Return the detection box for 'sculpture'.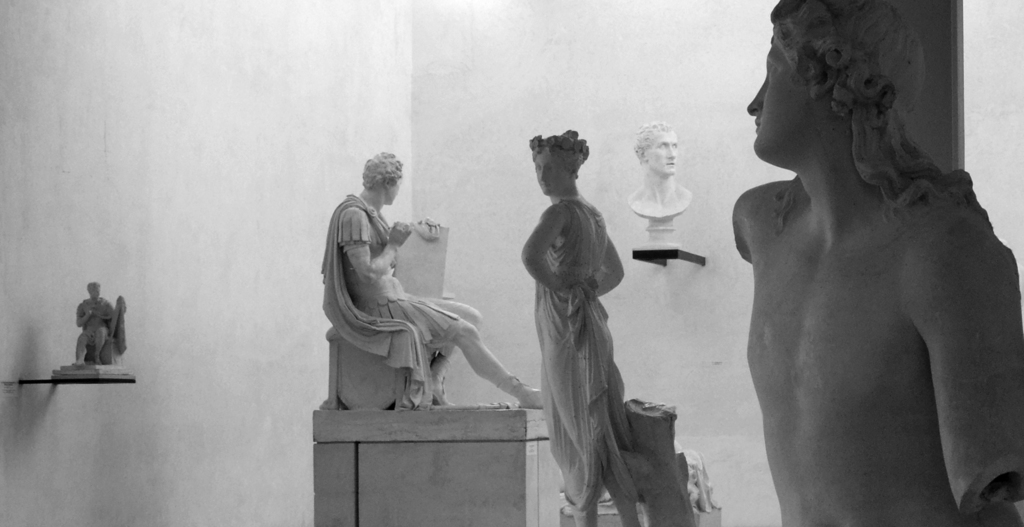
Rect(53, 270, 148, 385).
